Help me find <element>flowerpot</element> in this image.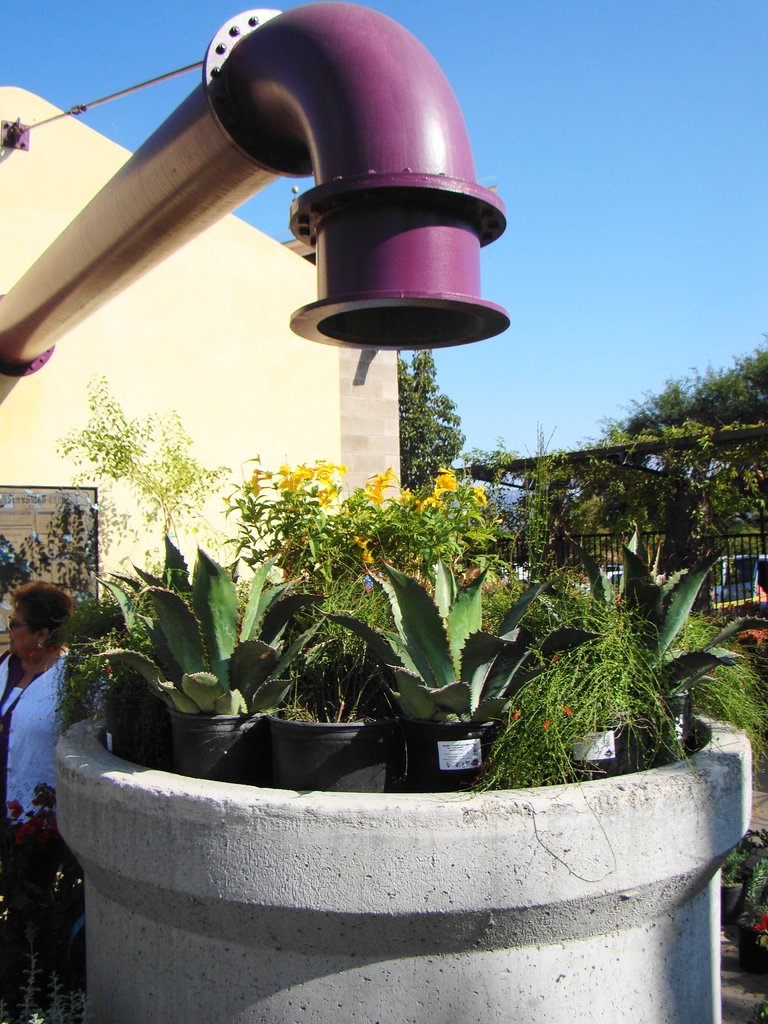
Found it: [712, 877, 755, 925].
